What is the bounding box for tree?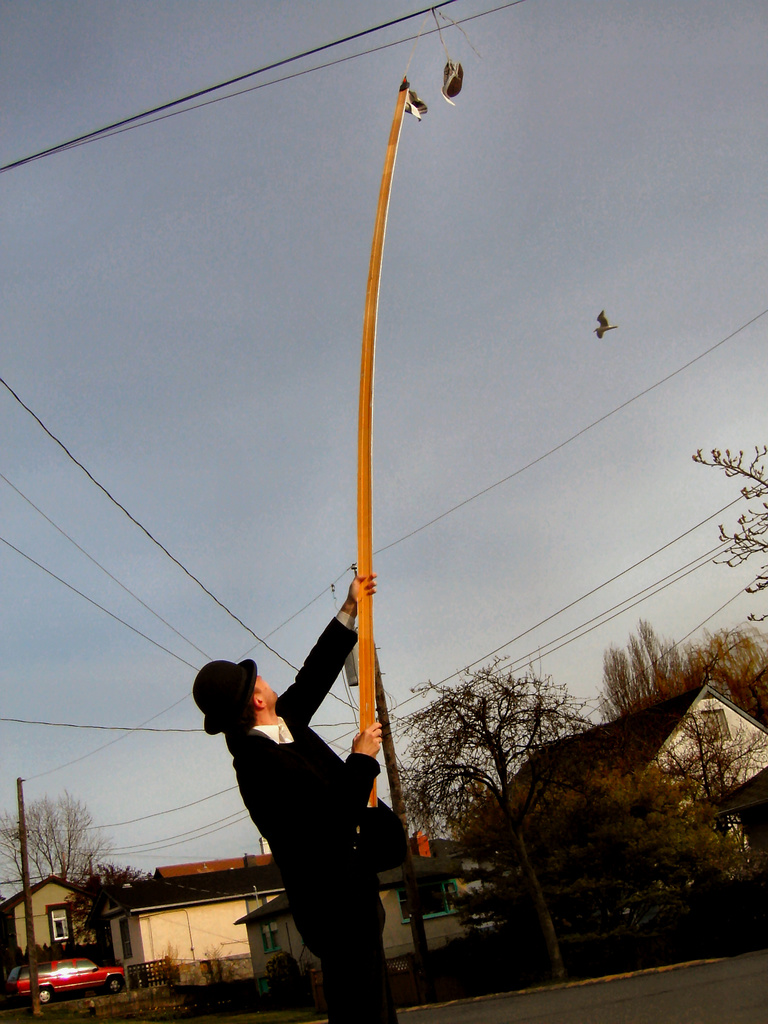
{"x1": 0, "y1": 790, "x2": 108, "y2": 892}.
